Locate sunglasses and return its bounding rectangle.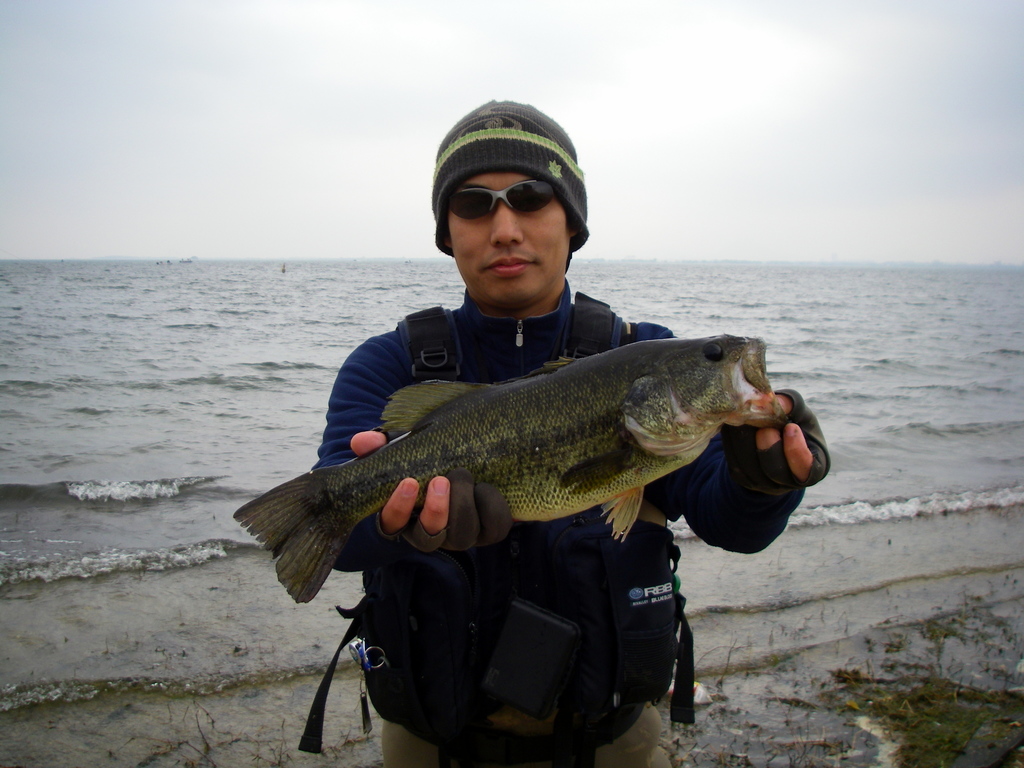
445:180:556:223.
